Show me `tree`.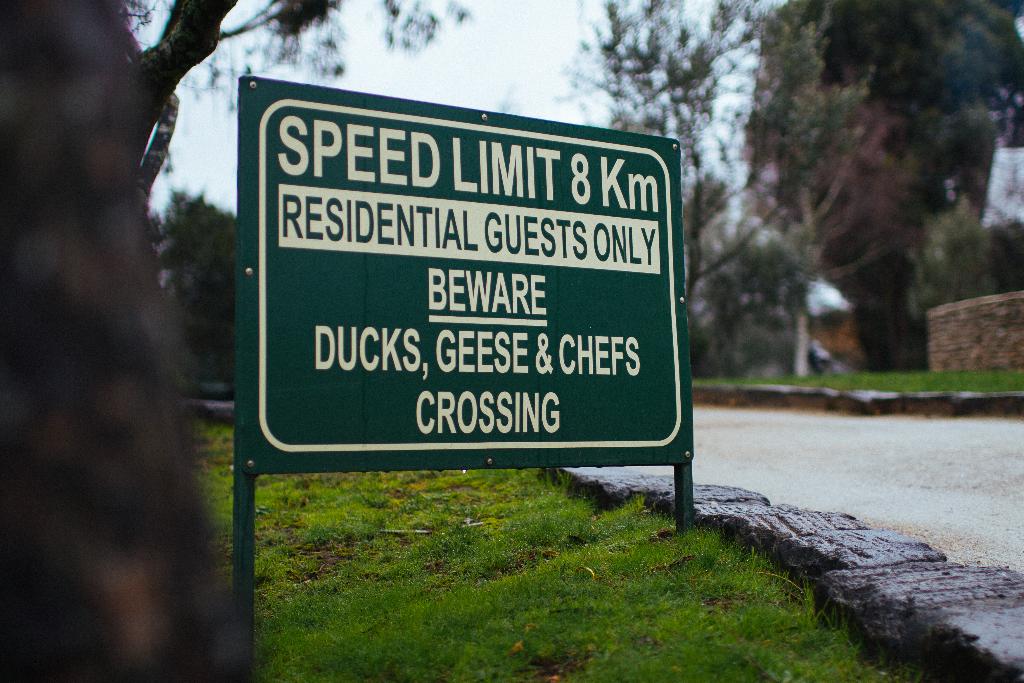
`tree` is here: (left=691, top=65, right=998, bottom=374).
